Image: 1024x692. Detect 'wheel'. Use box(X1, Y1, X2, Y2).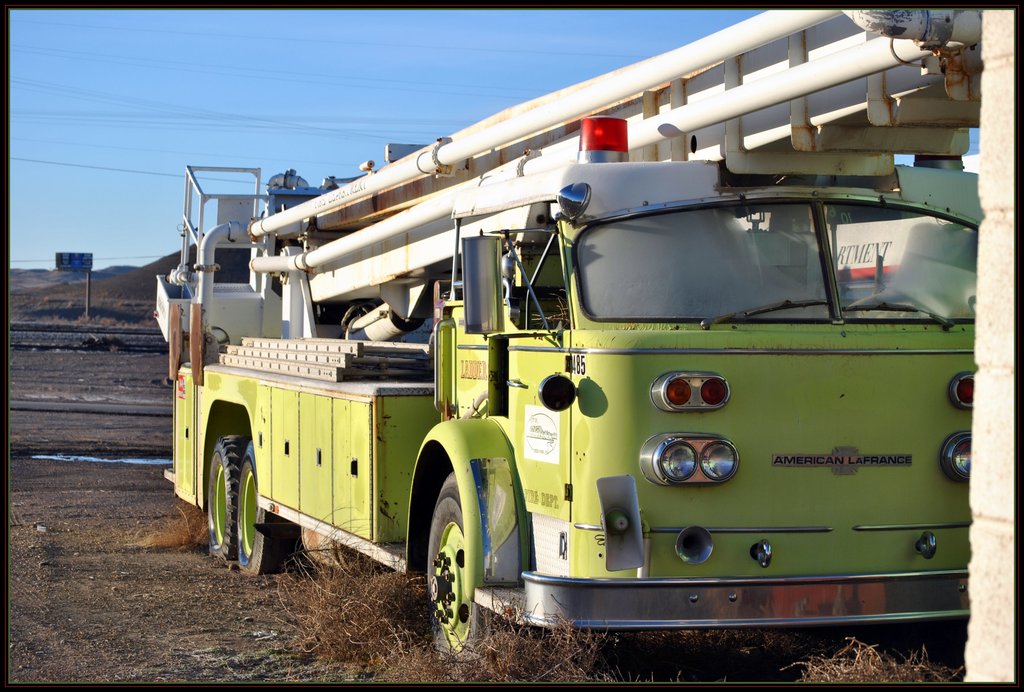
box(238, 446, 301, 573).
